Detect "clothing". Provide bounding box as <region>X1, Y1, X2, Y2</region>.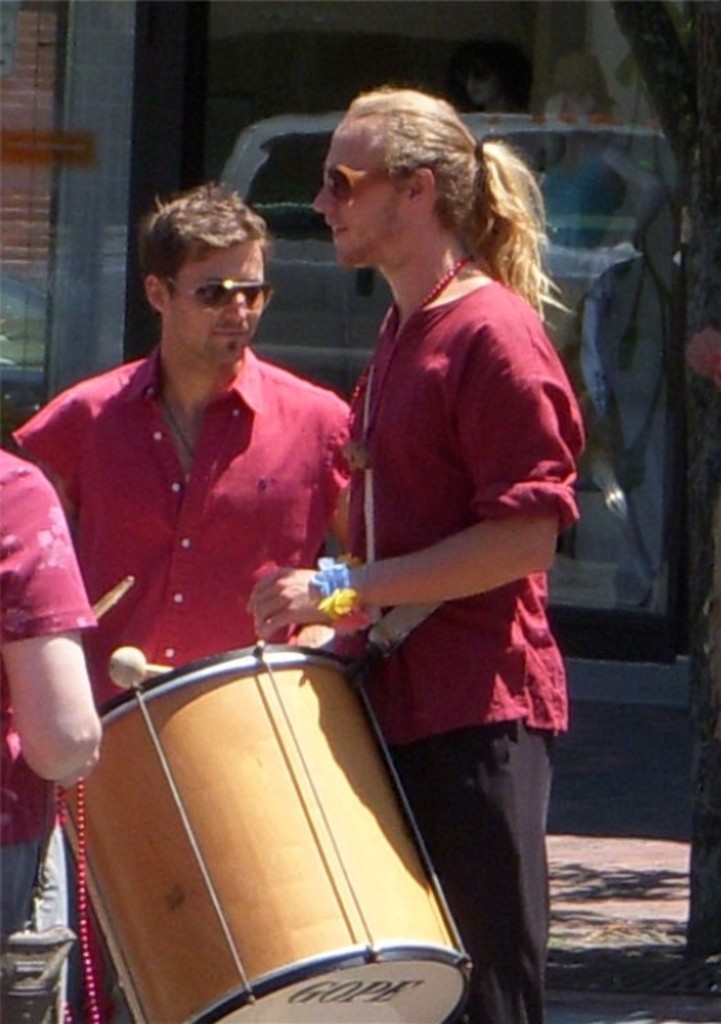
<region>344, 277, 590, 1023</region>.
